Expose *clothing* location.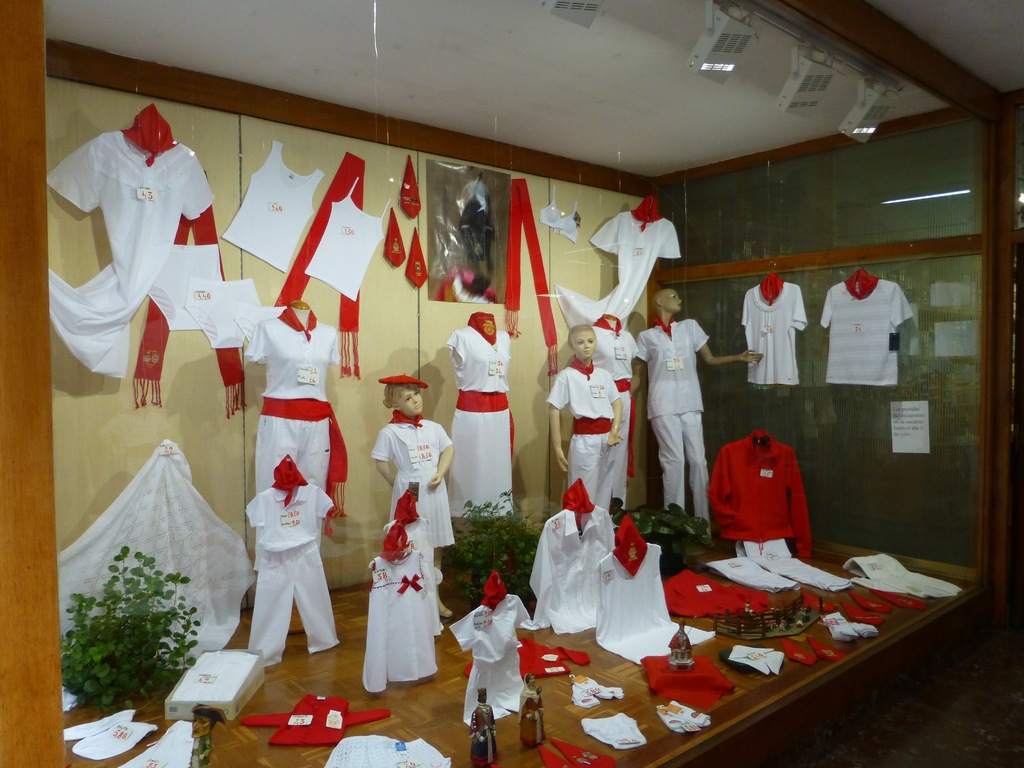
Exposed at detection(385, 517, 445, 636).
